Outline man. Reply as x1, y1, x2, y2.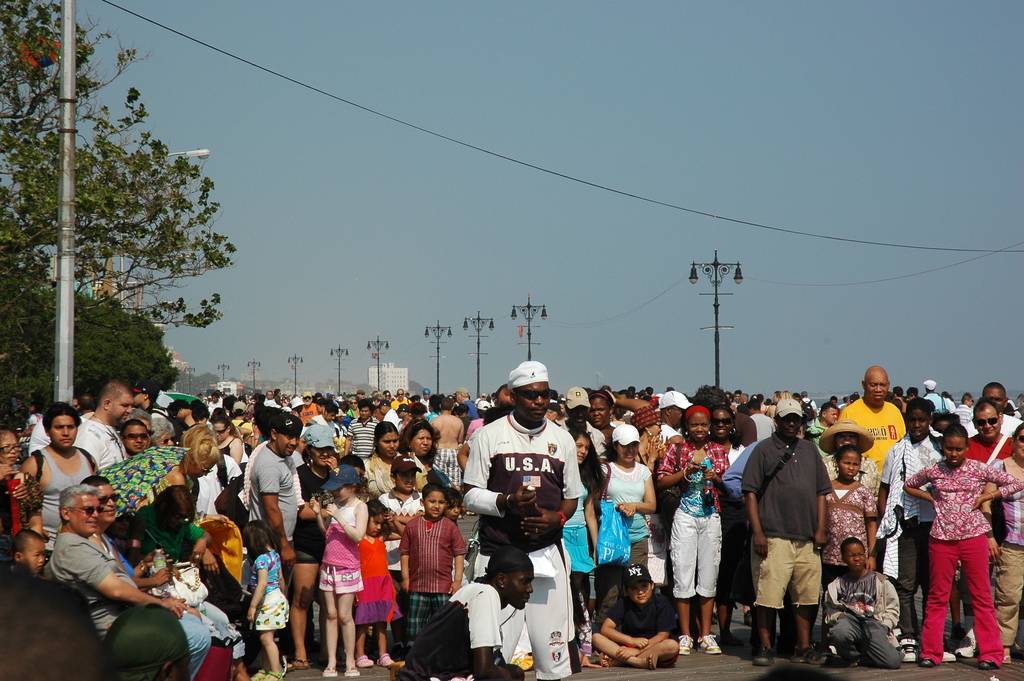
401, 554, 530, 680.
